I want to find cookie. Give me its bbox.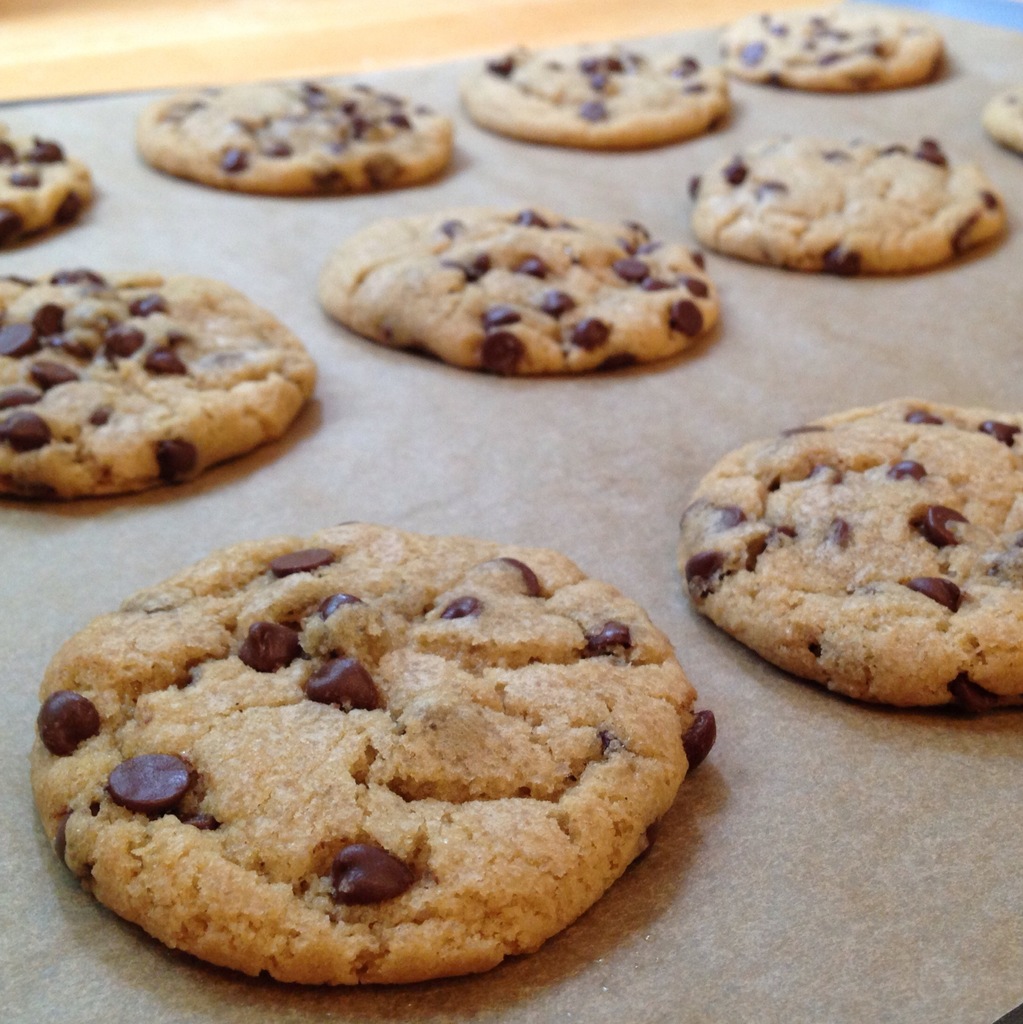
bbox(134, 76, 454, 195).
